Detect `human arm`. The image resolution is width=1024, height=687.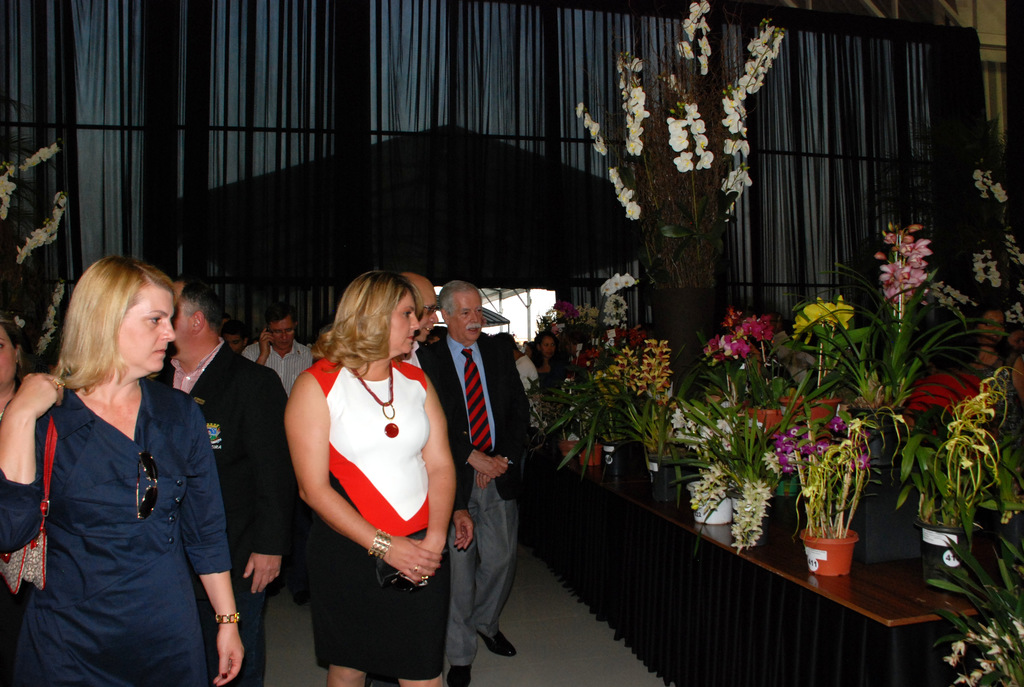
Rect(446, 432, 506, 480).
